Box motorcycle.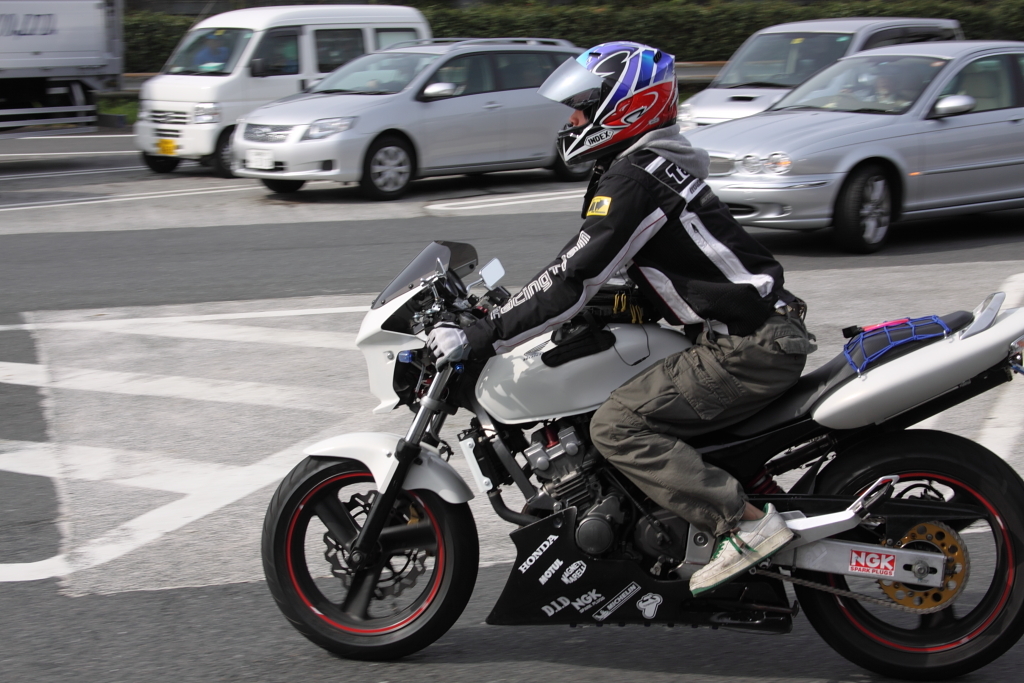
detection(256, 189, 990, 671).
